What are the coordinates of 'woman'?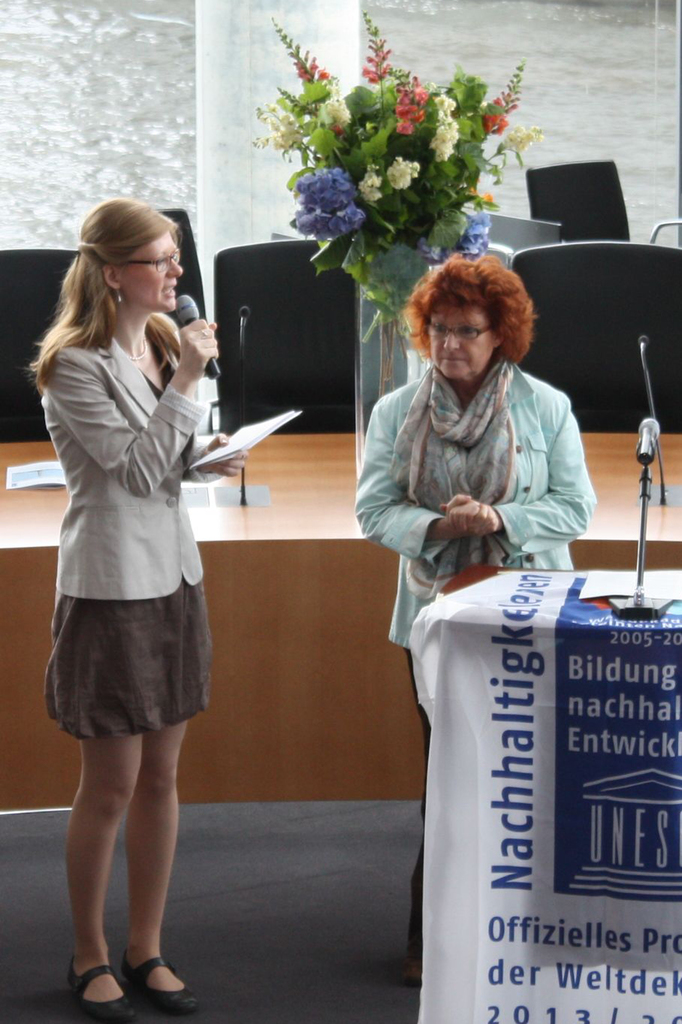
[18, 194, 243, 1008].
